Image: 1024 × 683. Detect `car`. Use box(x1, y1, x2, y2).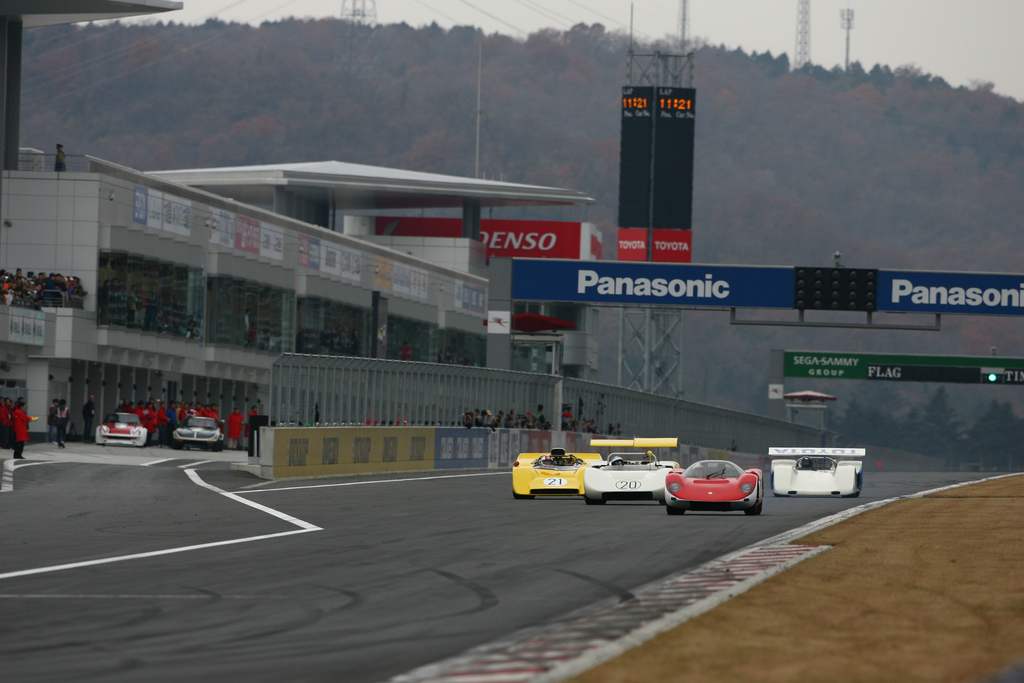
box(511, 438, 635, 500).
